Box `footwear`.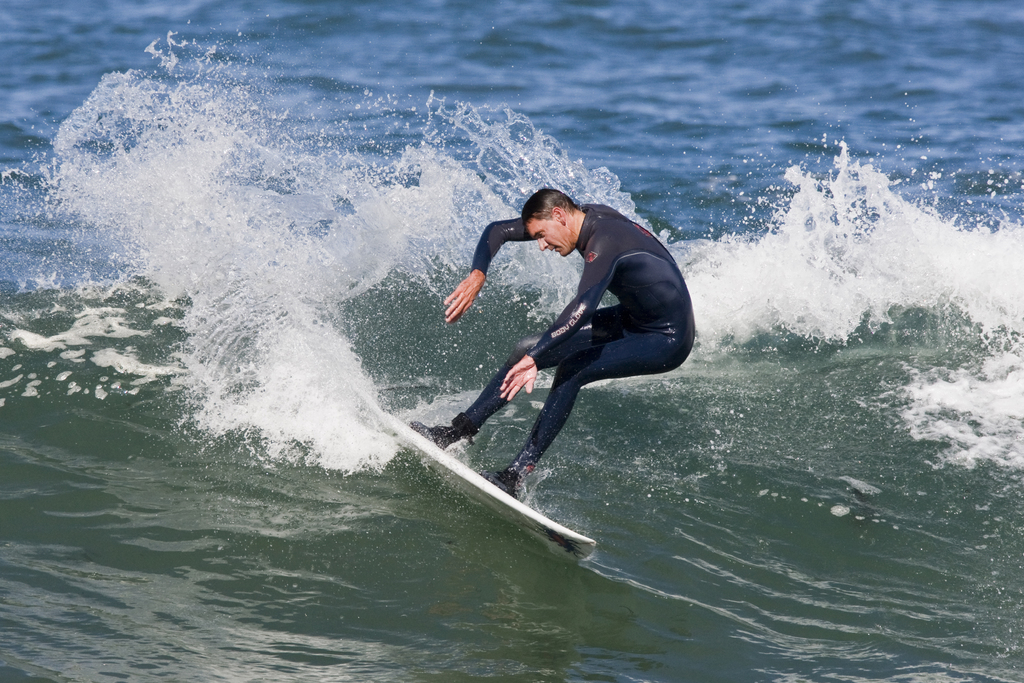
box=[406, 417, 462, 454].
